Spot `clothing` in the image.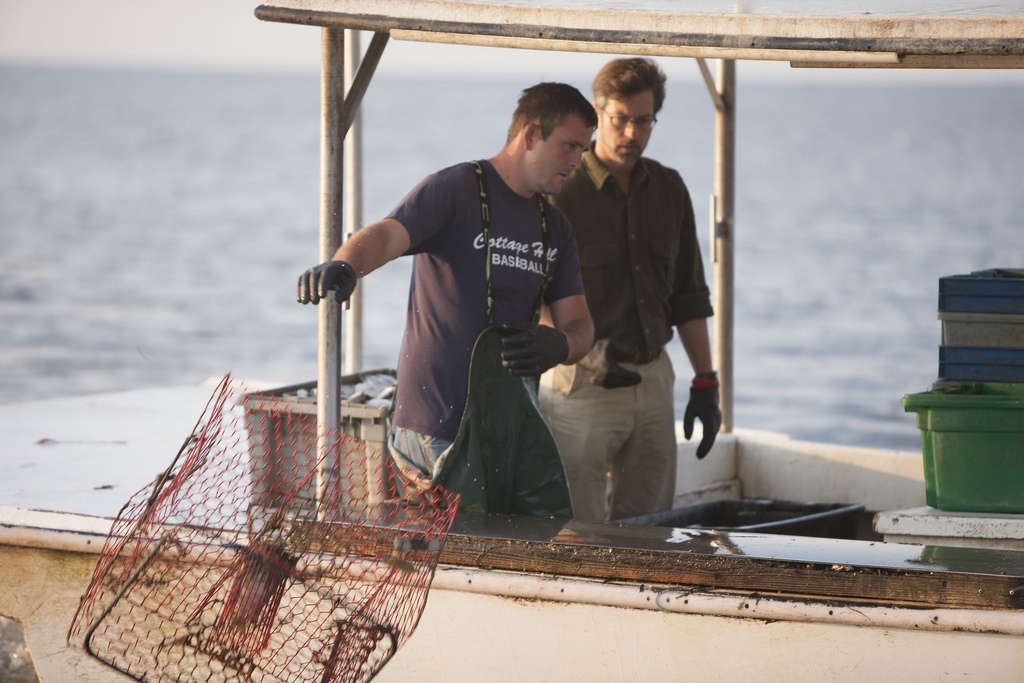
`clothing` found at (left=535, top=148, right=714, bottom=527).
